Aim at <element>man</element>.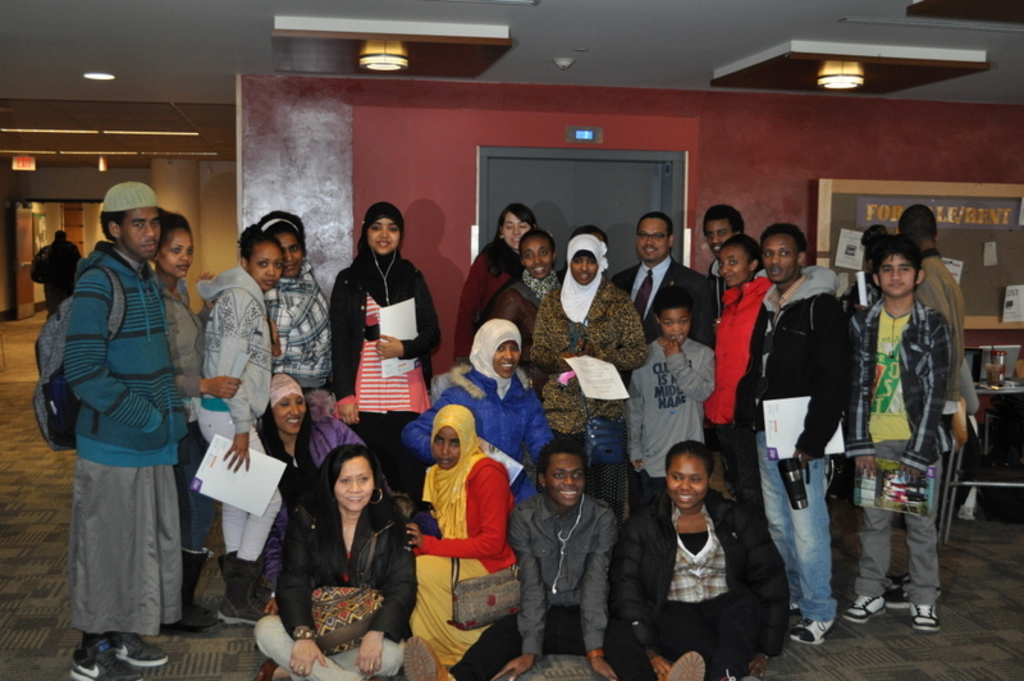
Aimed at 705/197/746/273.
